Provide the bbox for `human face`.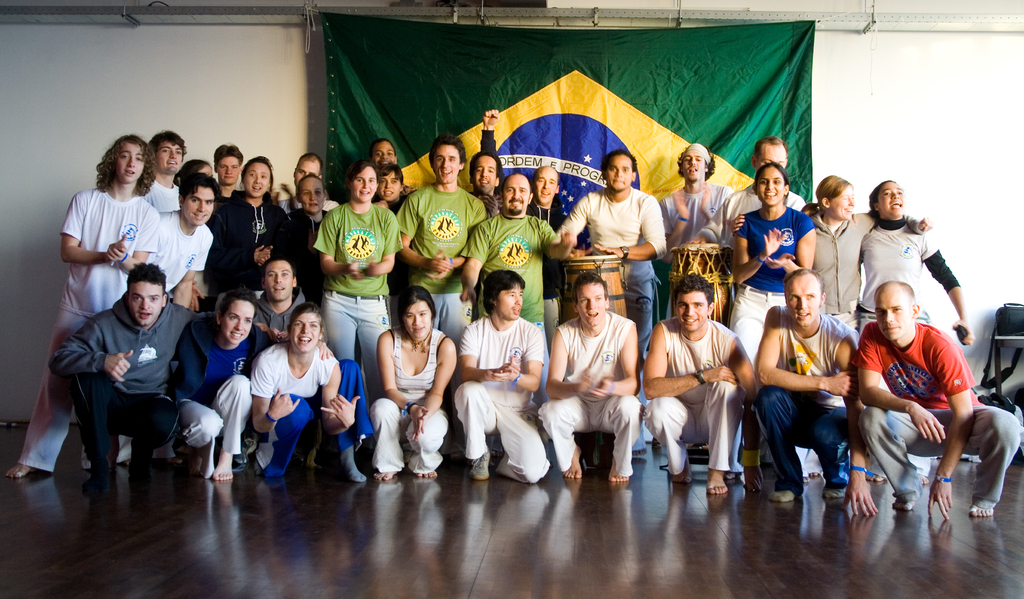
crop(604, 154, 633, 192).
